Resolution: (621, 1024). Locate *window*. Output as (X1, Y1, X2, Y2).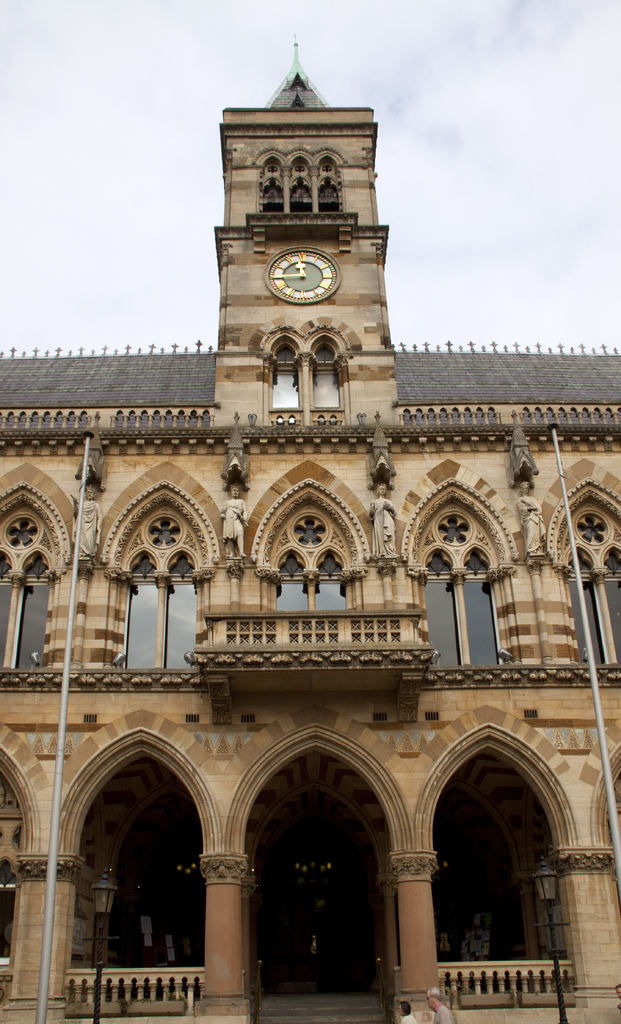
(264, 481, 350, 612).
